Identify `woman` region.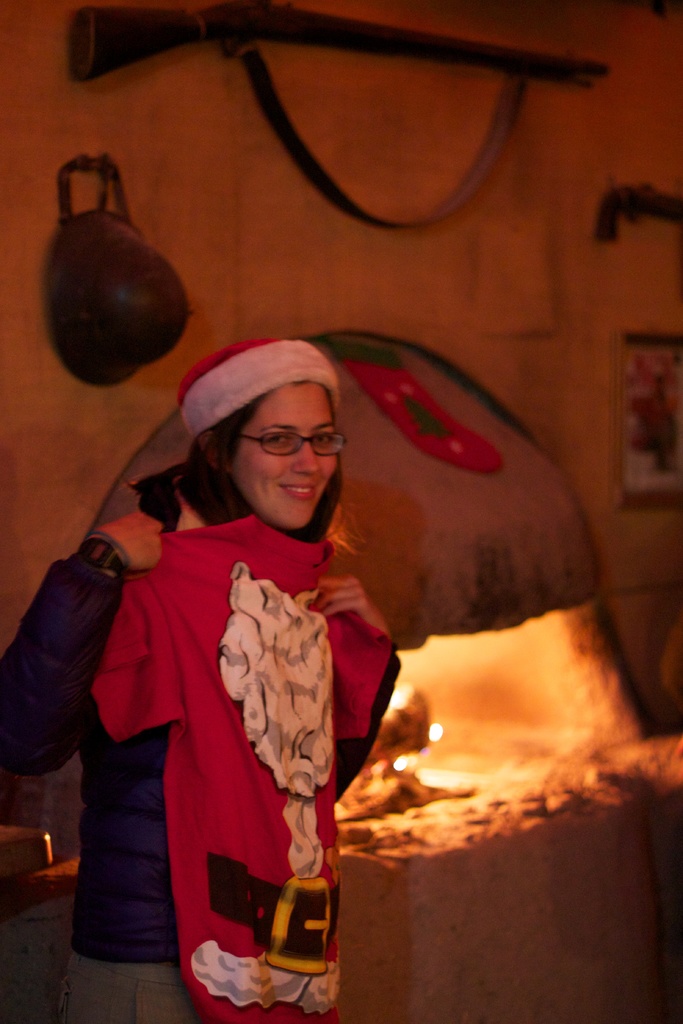
Region: <region>0, 340, 390, 1023</region>.
